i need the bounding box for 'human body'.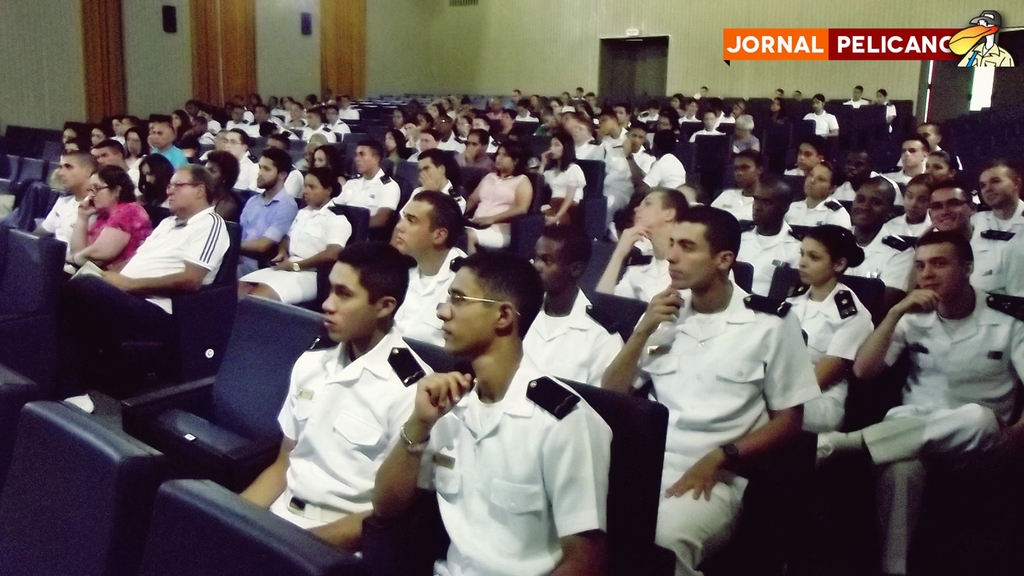
Here it is: Rect(783, 137, 820, 183).
